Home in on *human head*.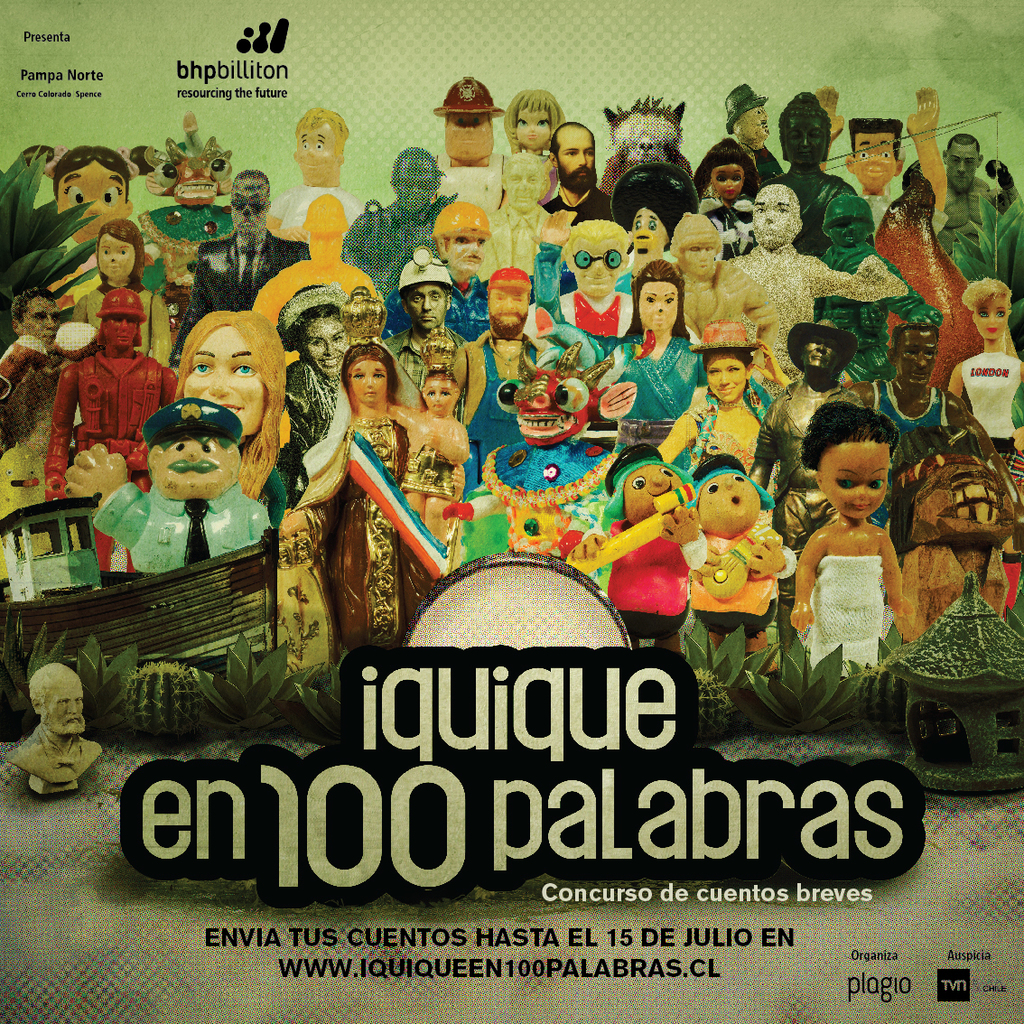
Homed in at 305 198 346 263.
